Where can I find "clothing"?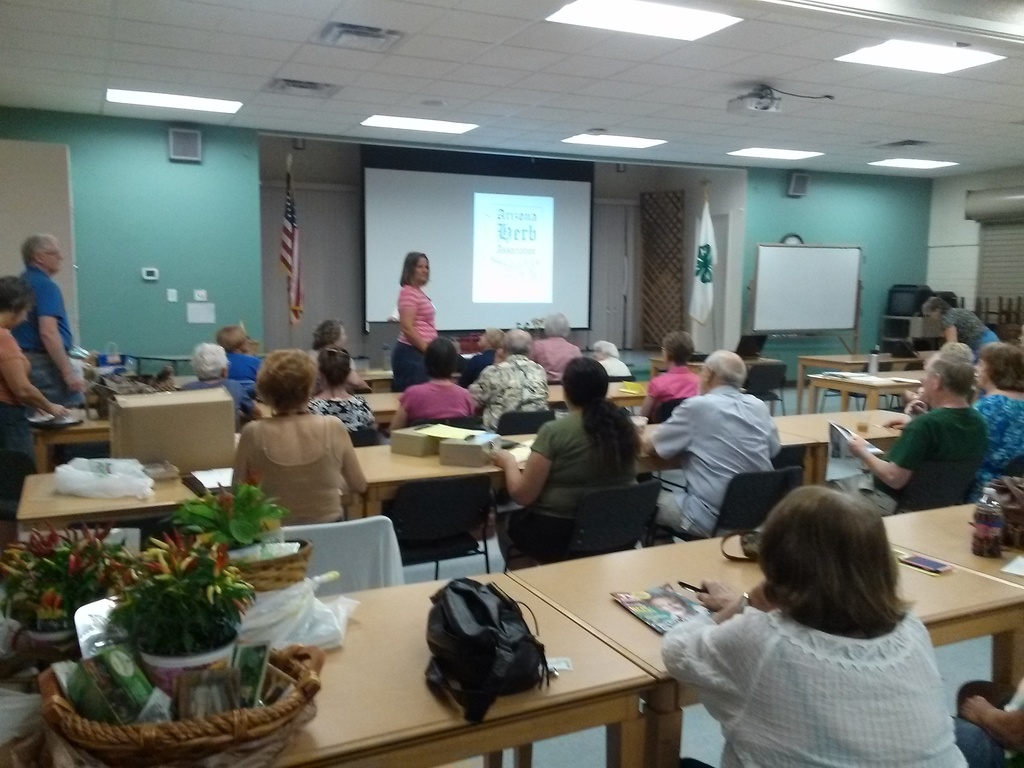
You can find it at pyautogui.locateOnScreen(537, 404, 648, 528).
